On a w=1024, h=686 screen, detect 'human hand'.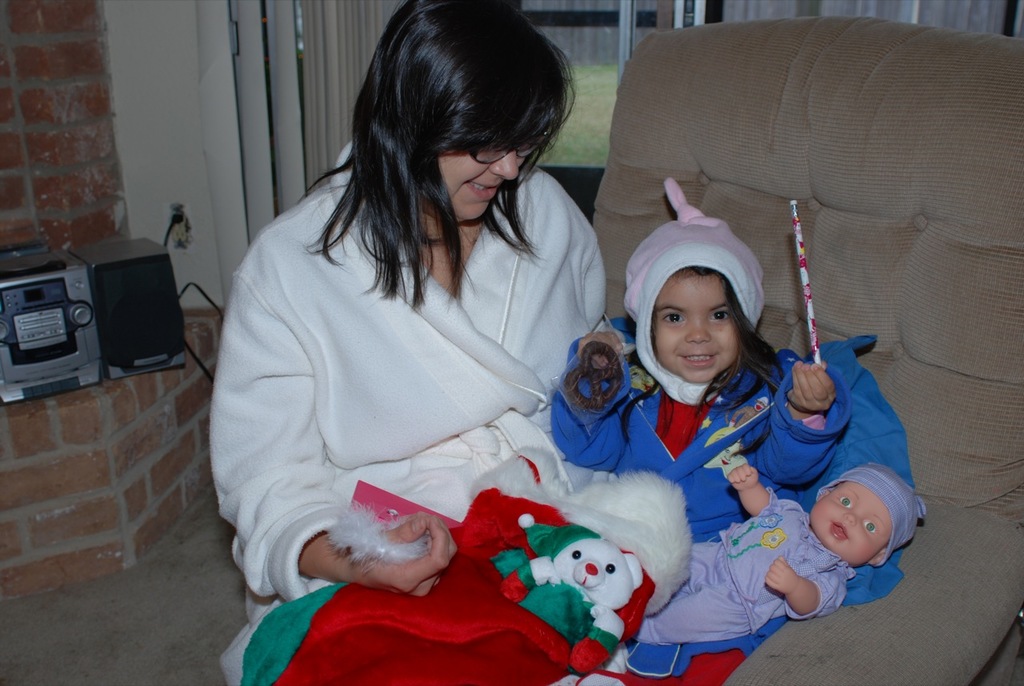
(left=356, top=511, right=461, bottom=593).
